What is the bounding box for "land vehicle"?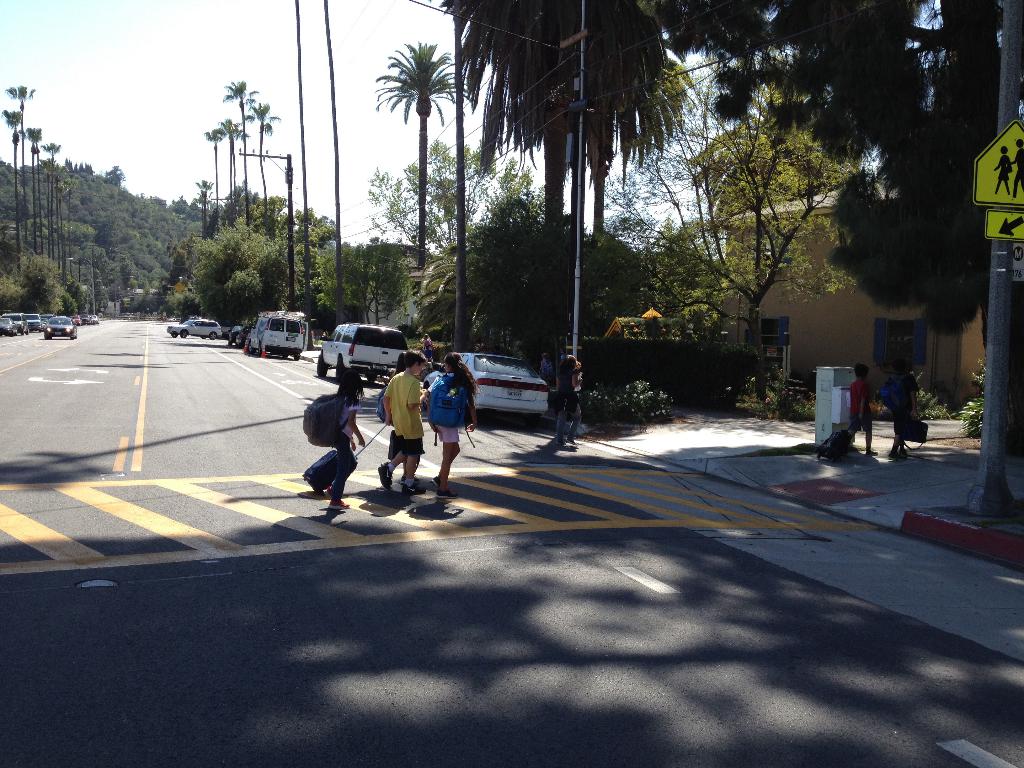
select_region(44, 317, 77, 340).
